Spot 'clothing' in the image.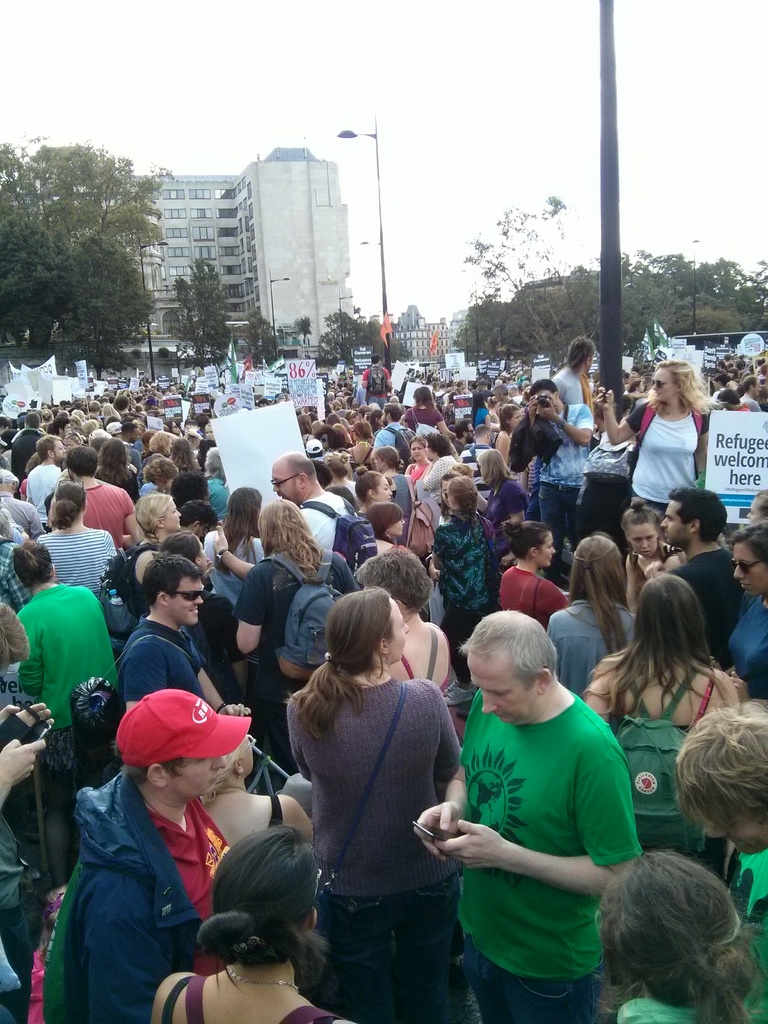
'clothing' found at 296,458,440,505.
